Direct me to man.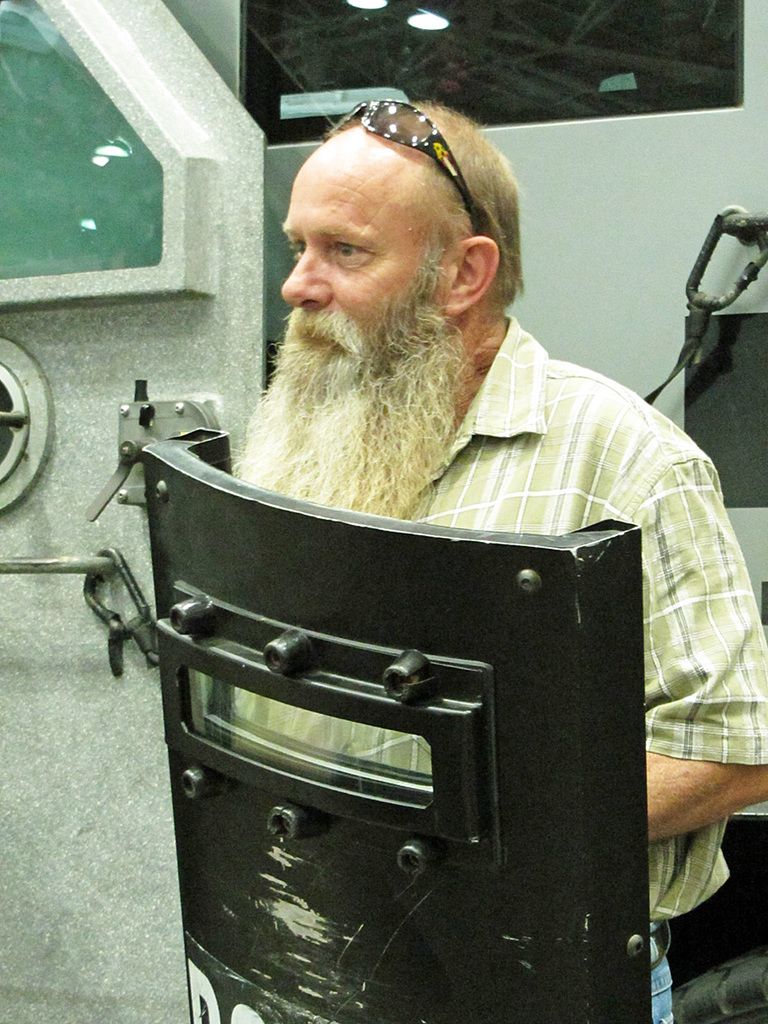
Direction: crop(226, 89, 767, 1023).
